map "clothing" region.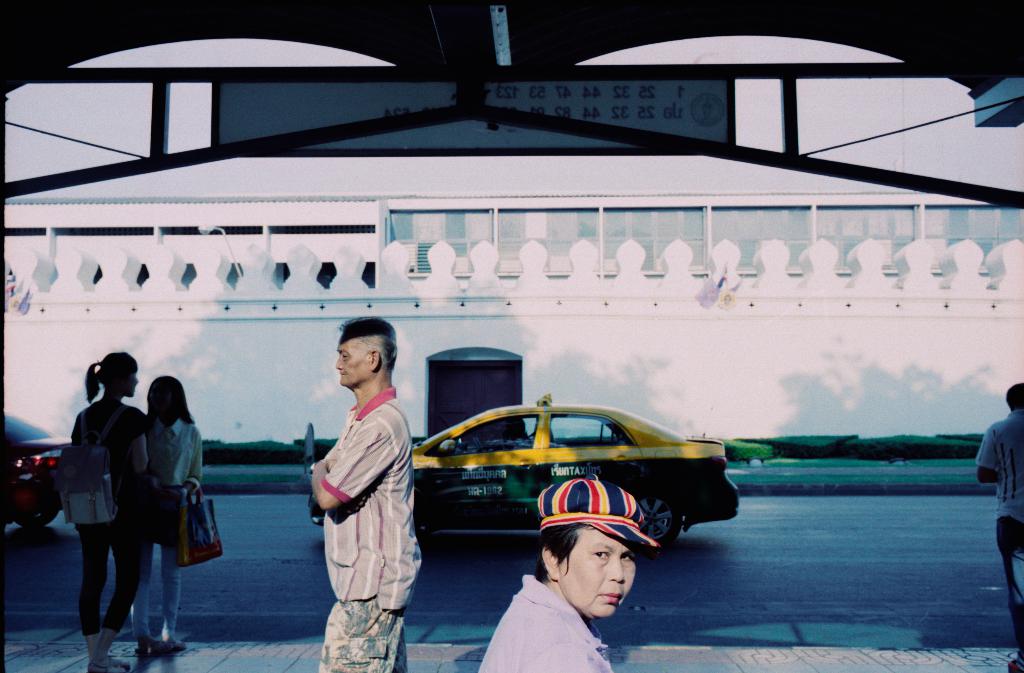
Mapped to bbox=[148, 417, 221, 647].
